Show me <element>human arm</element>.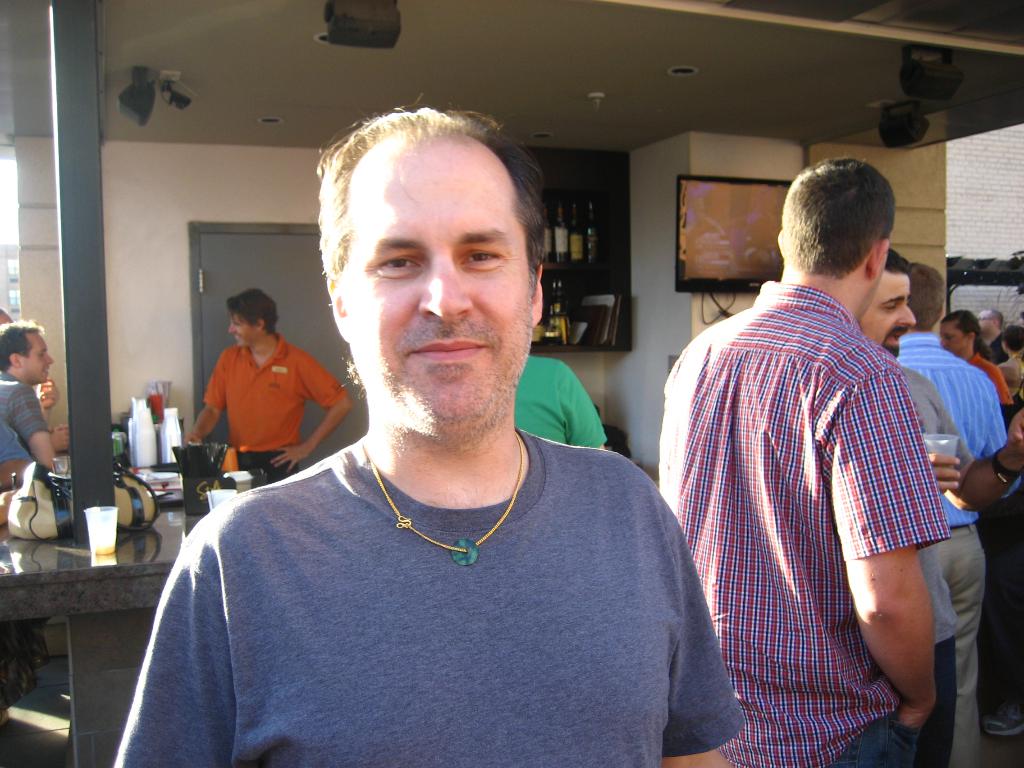
<element>human arm</element> is here: (1, 383, 63, 470).
